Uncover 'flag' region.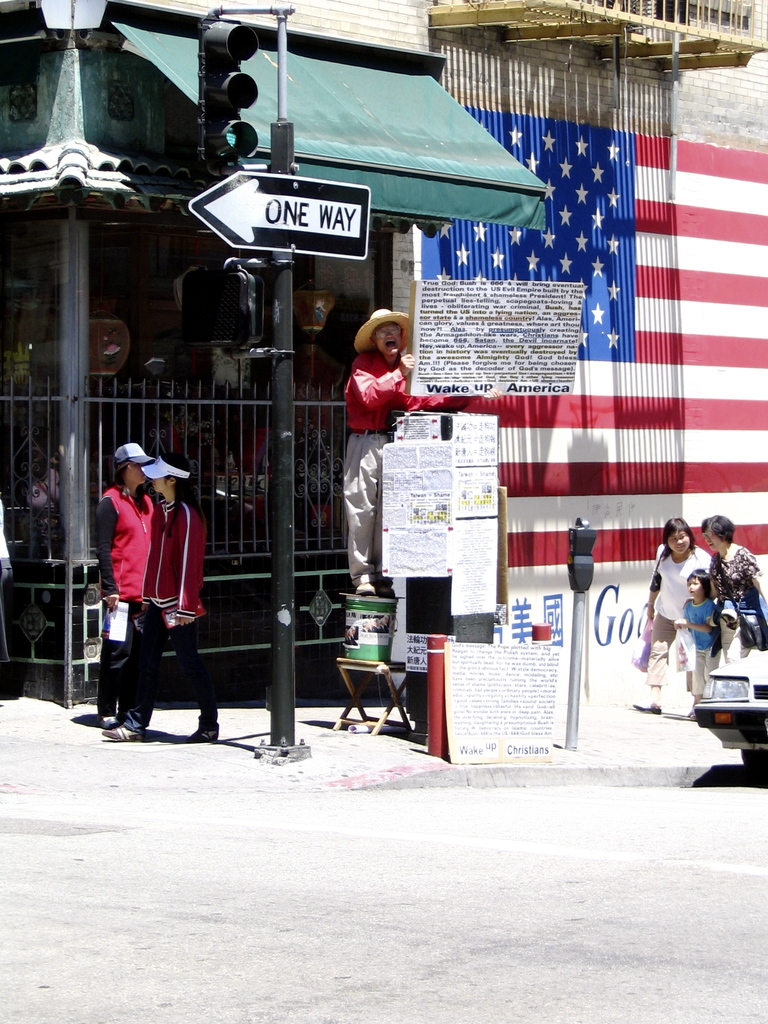
Uncovered: (x1=428, y1=102, x2=767, y2=617).
